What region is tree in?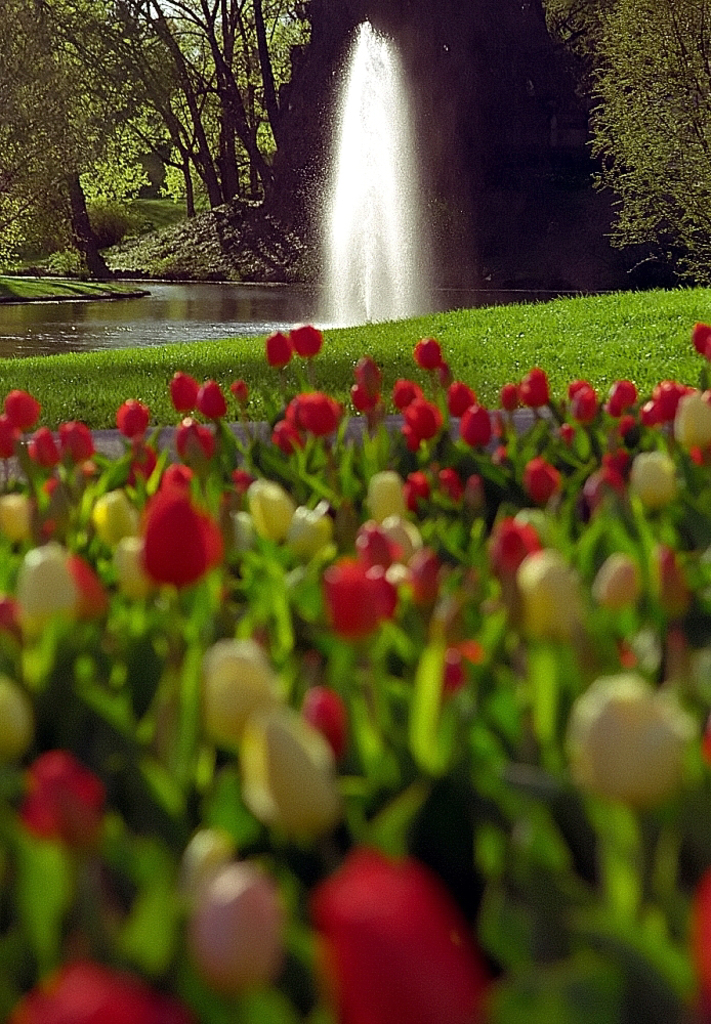
579:0:710:293.
